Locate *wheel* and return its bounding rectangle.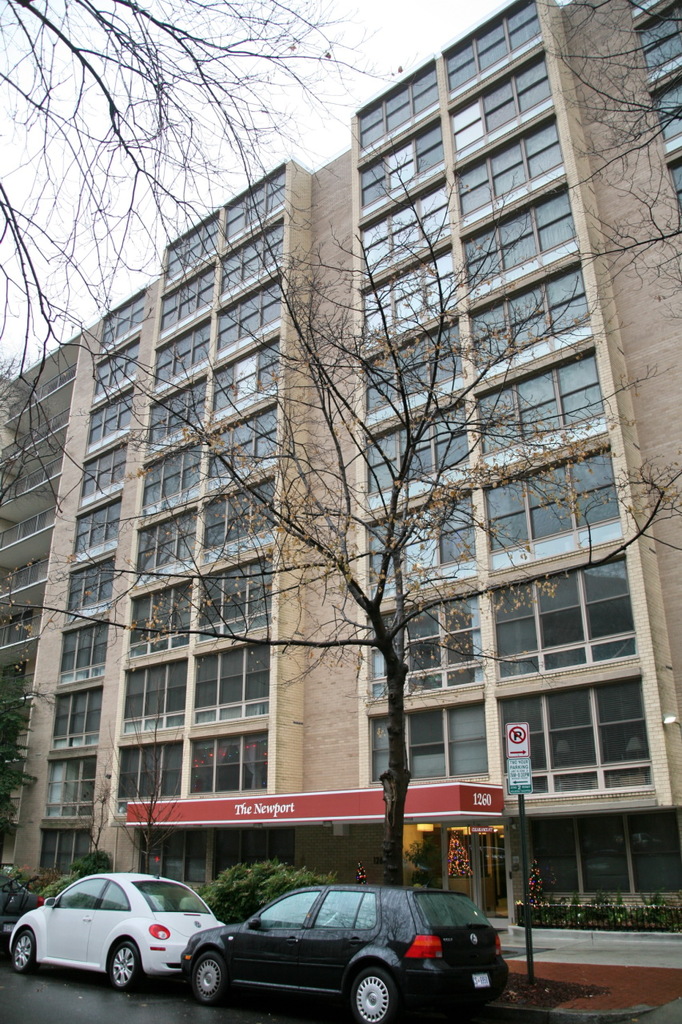
rect(193, 953, 231, 1008).
